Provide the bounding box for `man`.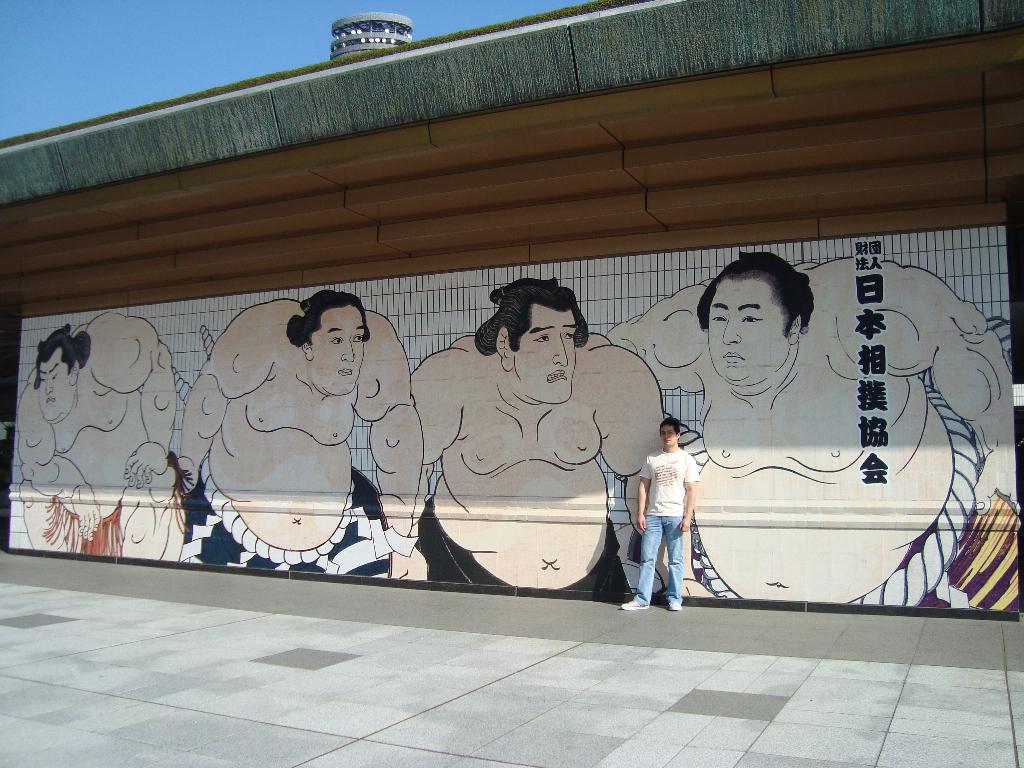
select_region(614, 416, 698, 607).
